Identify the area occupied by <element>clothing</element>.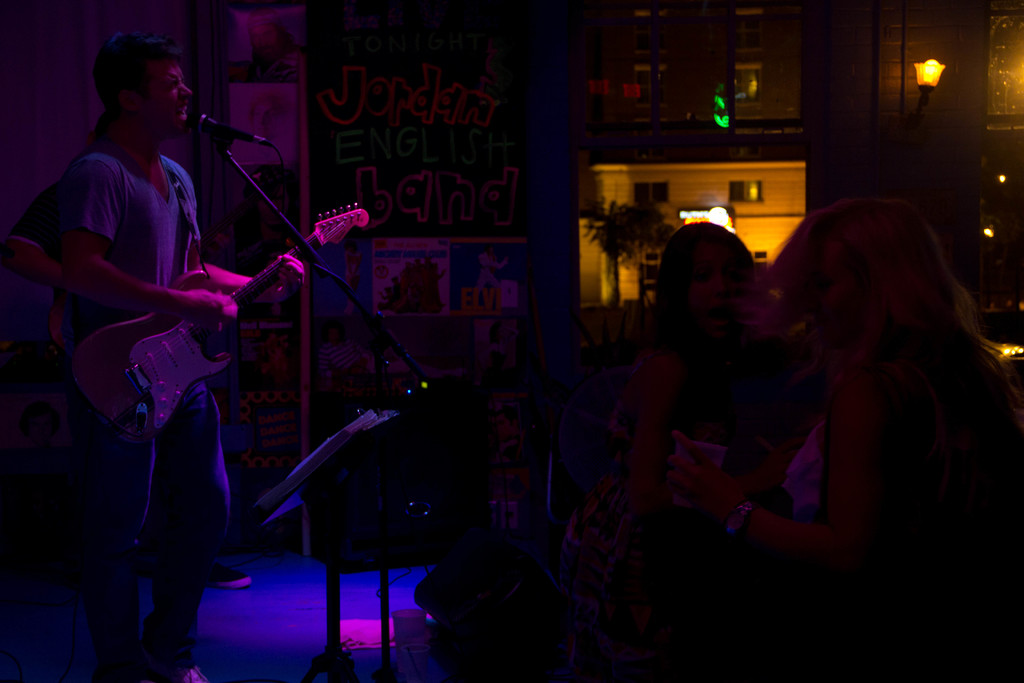
Area: 228:42:306:84.
